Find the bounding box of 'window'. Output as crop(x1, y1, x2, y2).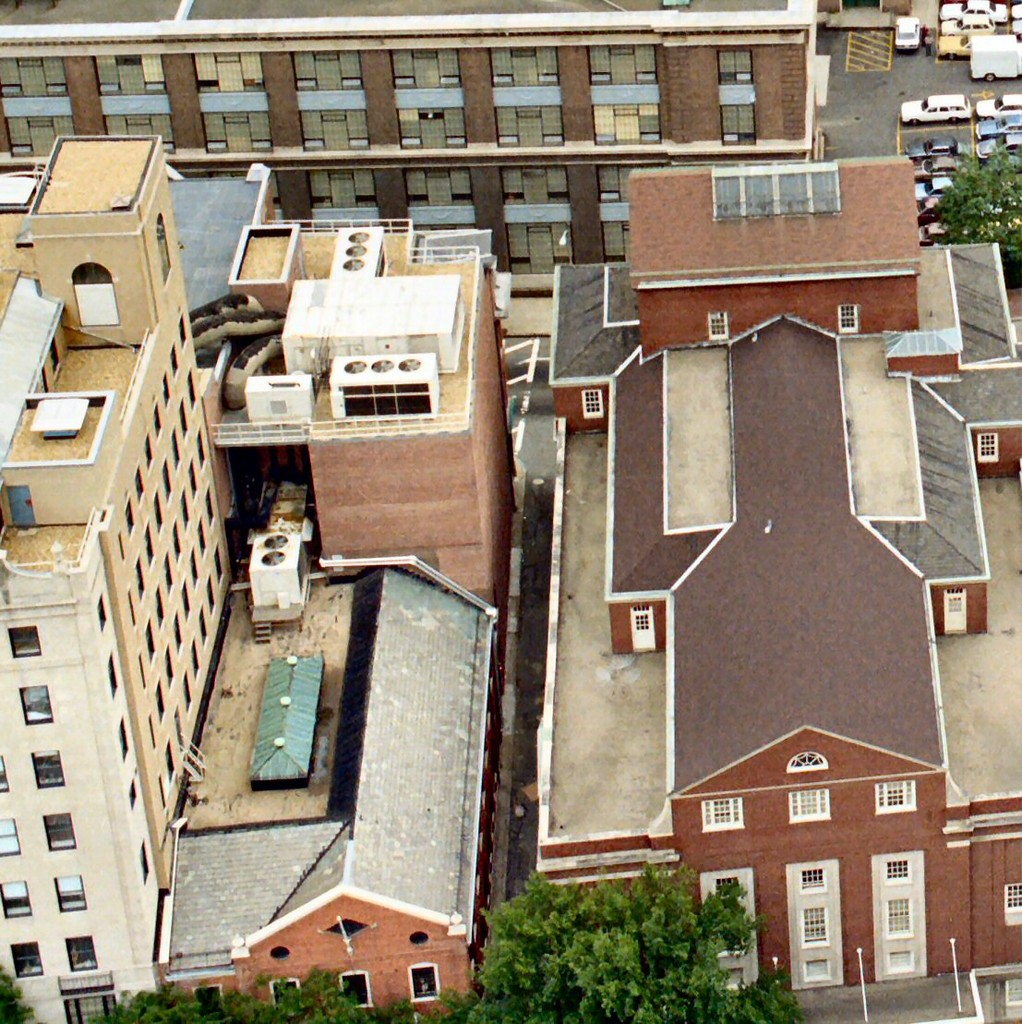
crop(1004, 882, 1021, 913).
